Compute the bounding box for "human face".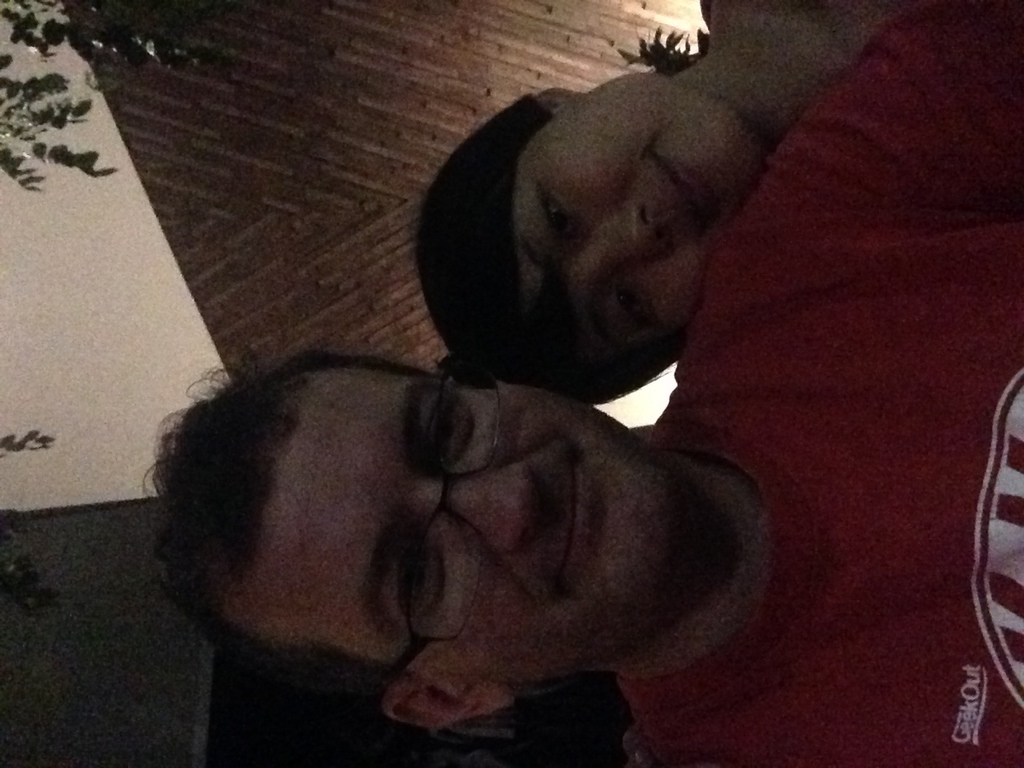
268 386 688 684.
